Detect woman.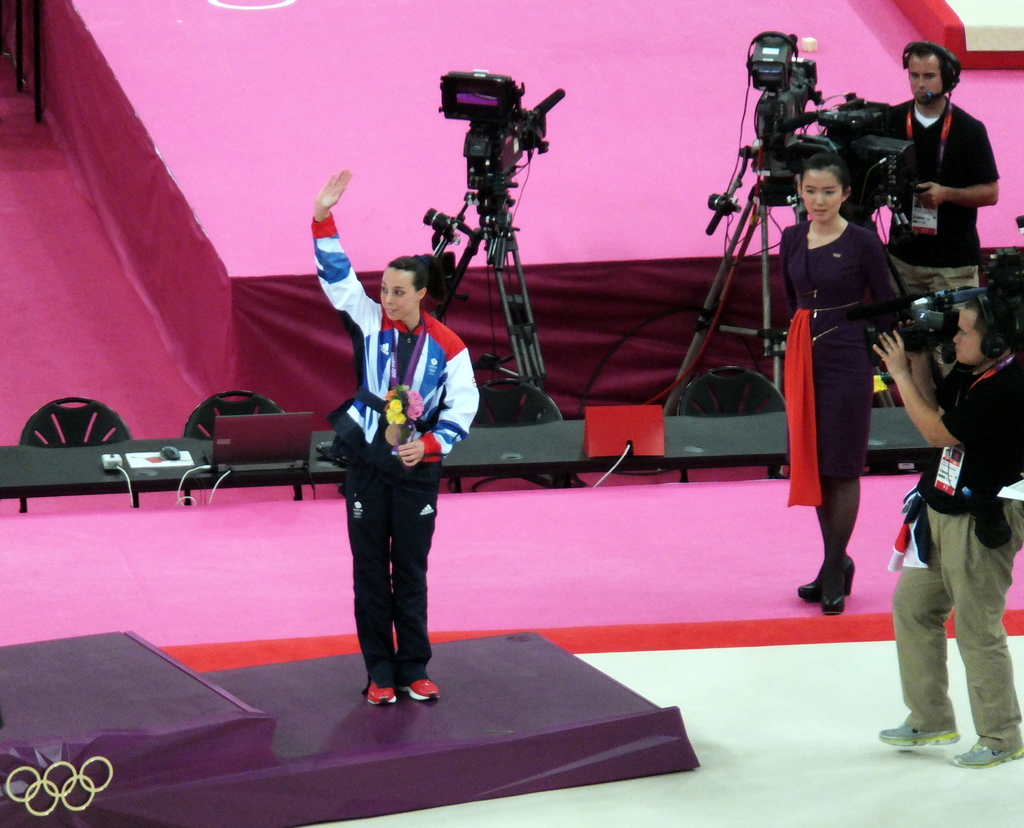
Detected at (left=772, top=141, right=911, bottom=606).
